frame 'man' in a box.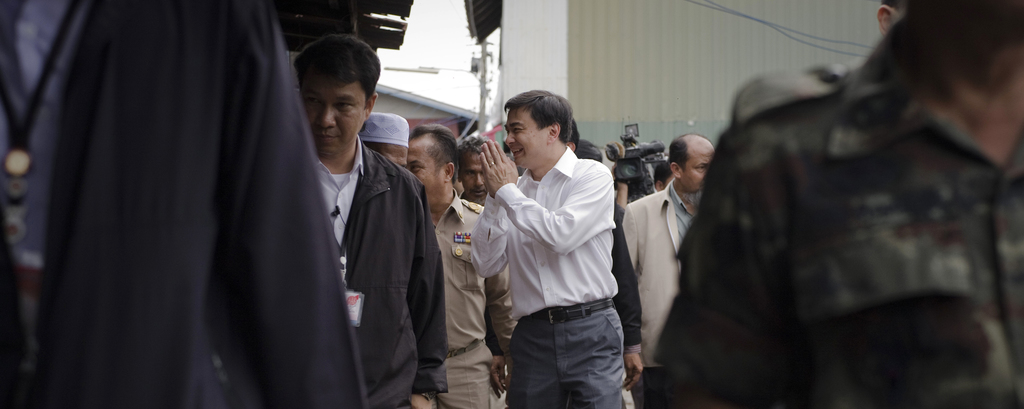
detection(651, 0, 1023, 408).
